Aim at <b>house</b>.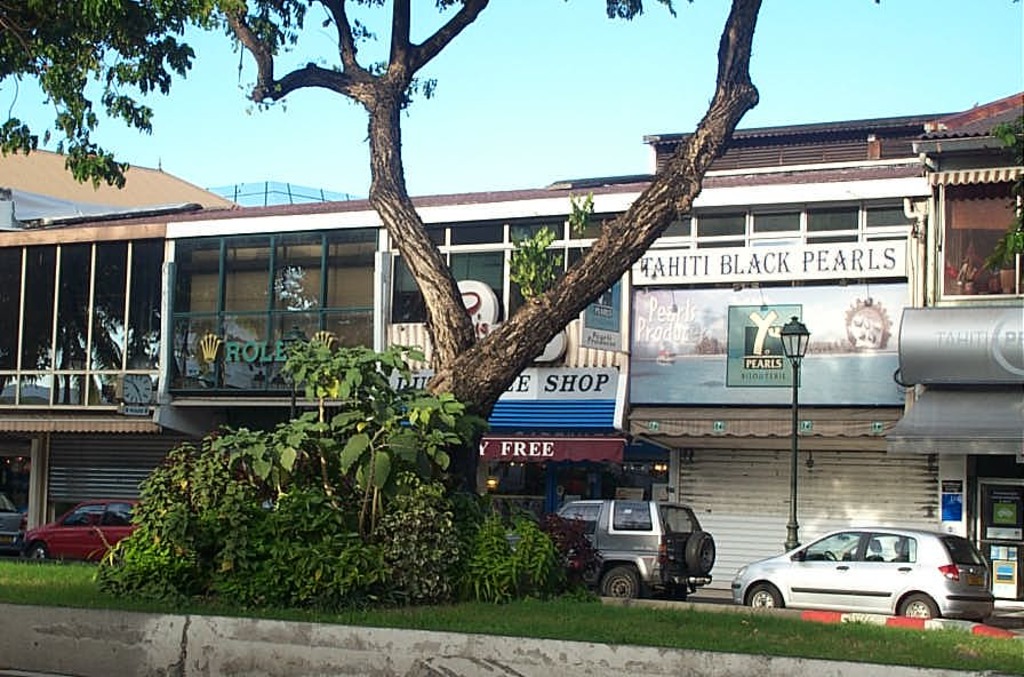
Aimed at rect(611, 124, 914, 592).
